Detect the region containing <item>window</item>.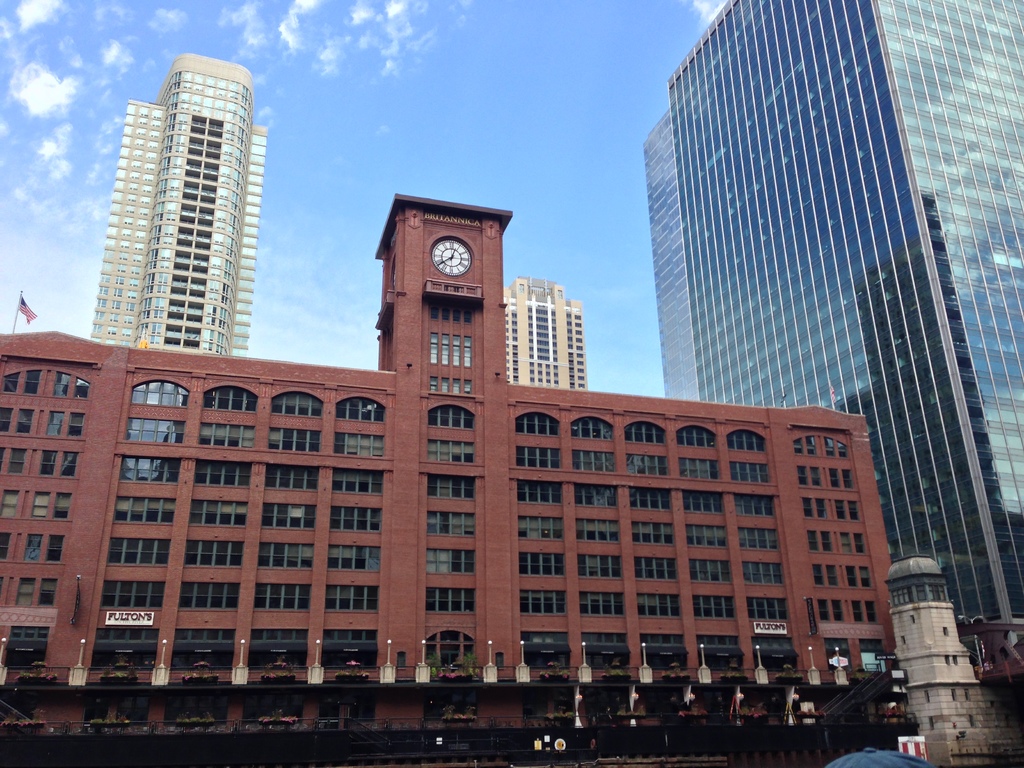
<bbox>191, 459, 253, 486</bbox>.
